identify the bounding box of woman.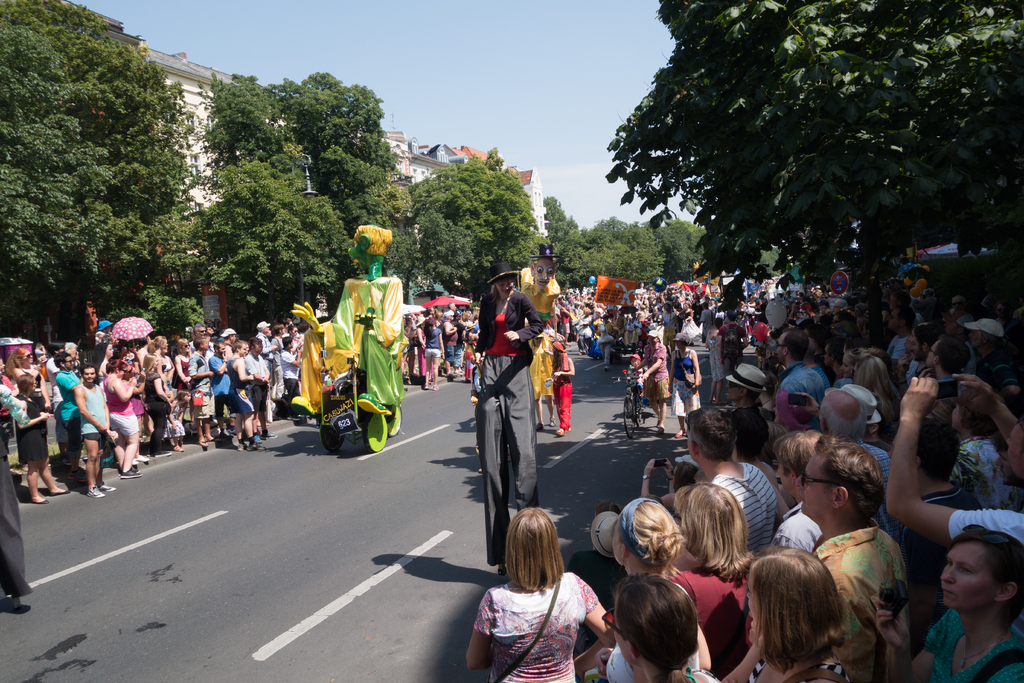
852 354 897 438.
